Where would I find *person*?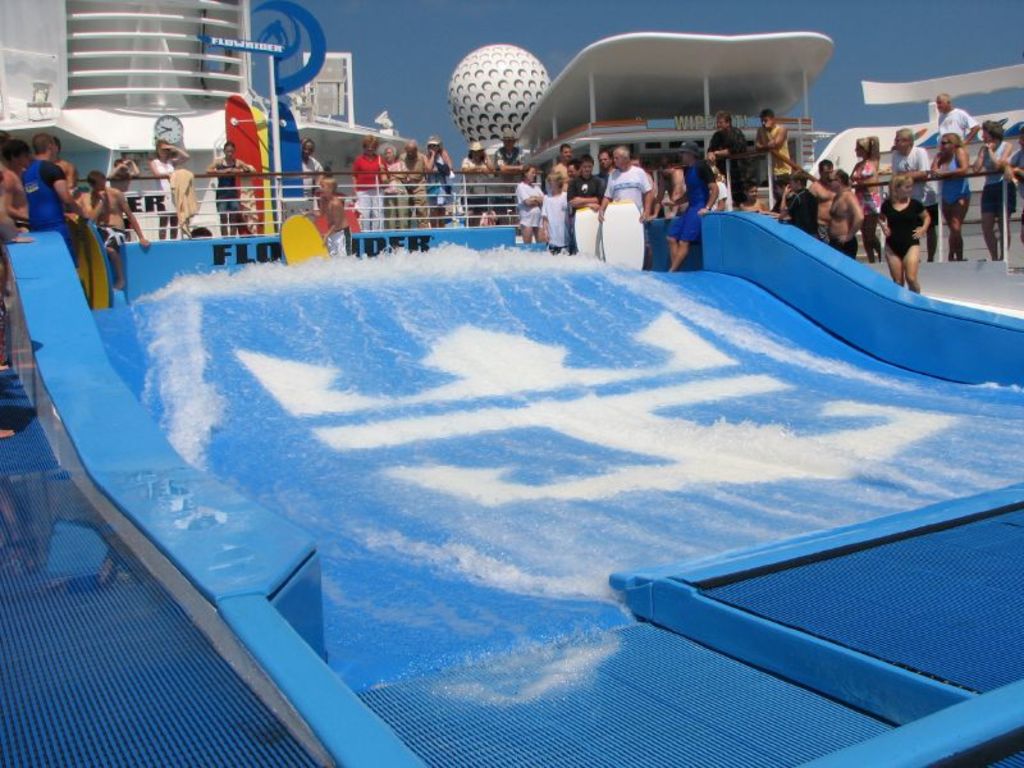
At region(352, 131, 388, 230).
